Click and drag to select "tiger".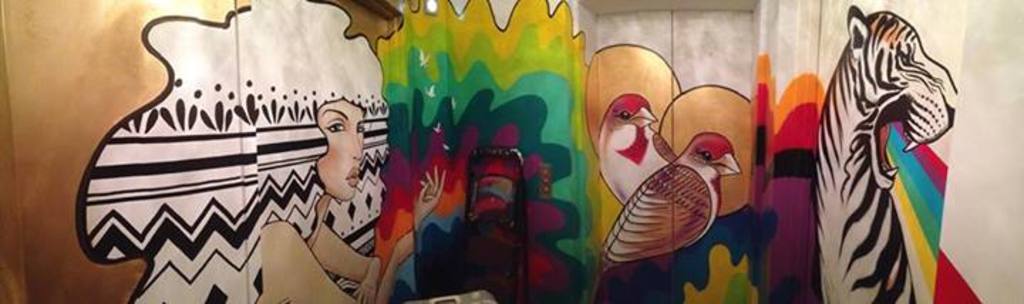
Selection: (x1=815, y1=1, x2=959, y2=303).
